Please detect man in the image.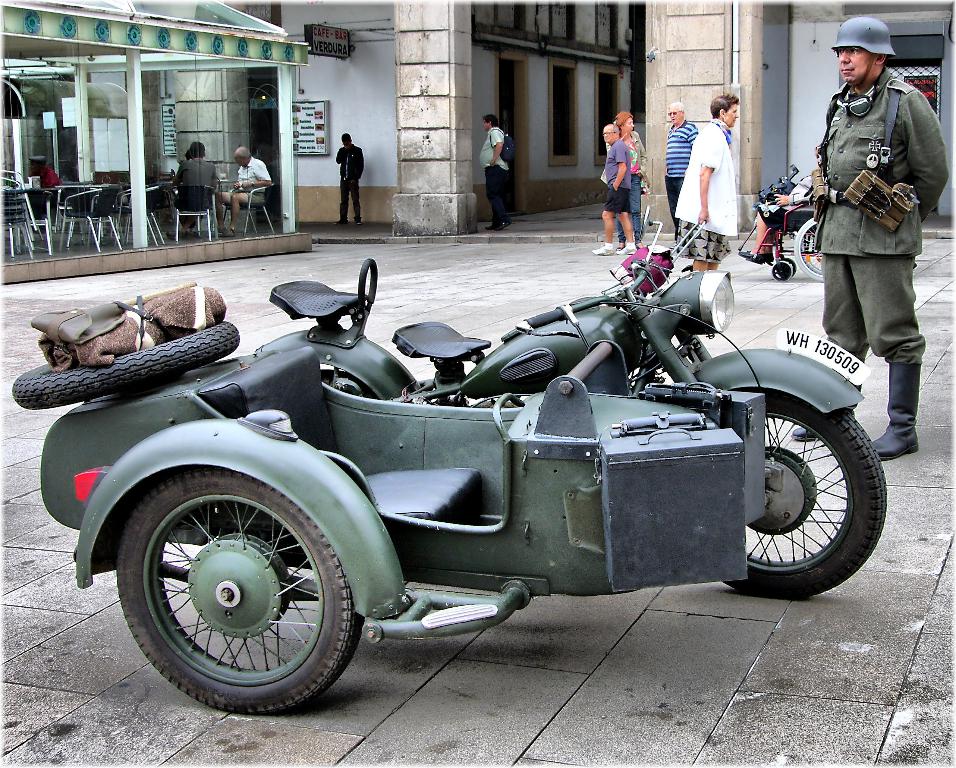
478, 113, 514, 236.
